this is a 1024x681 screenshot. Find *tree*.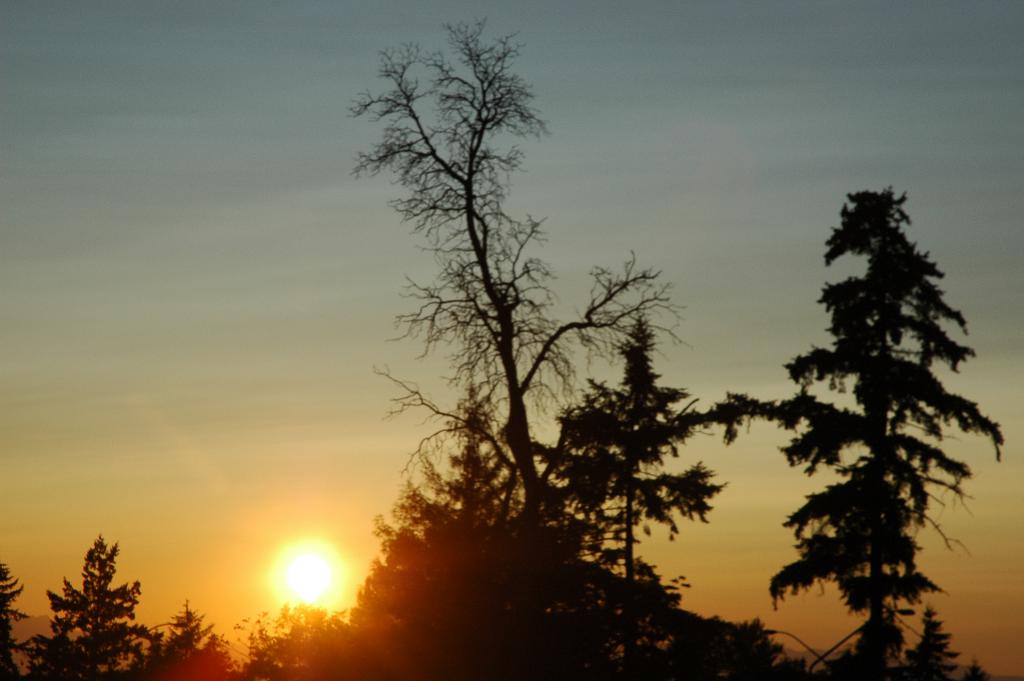
Bounding box: BBox(338, 0, 713, 679).
